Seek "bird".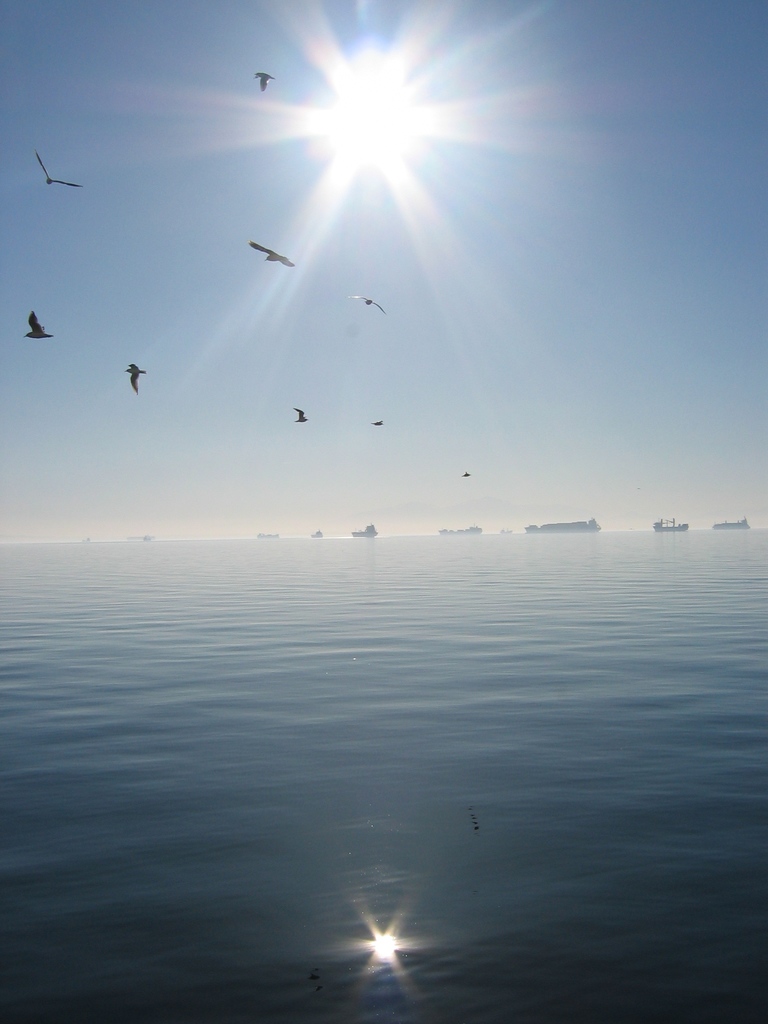
{"left": 23, "top": 312, "right": 58, "bottom": 344}.
